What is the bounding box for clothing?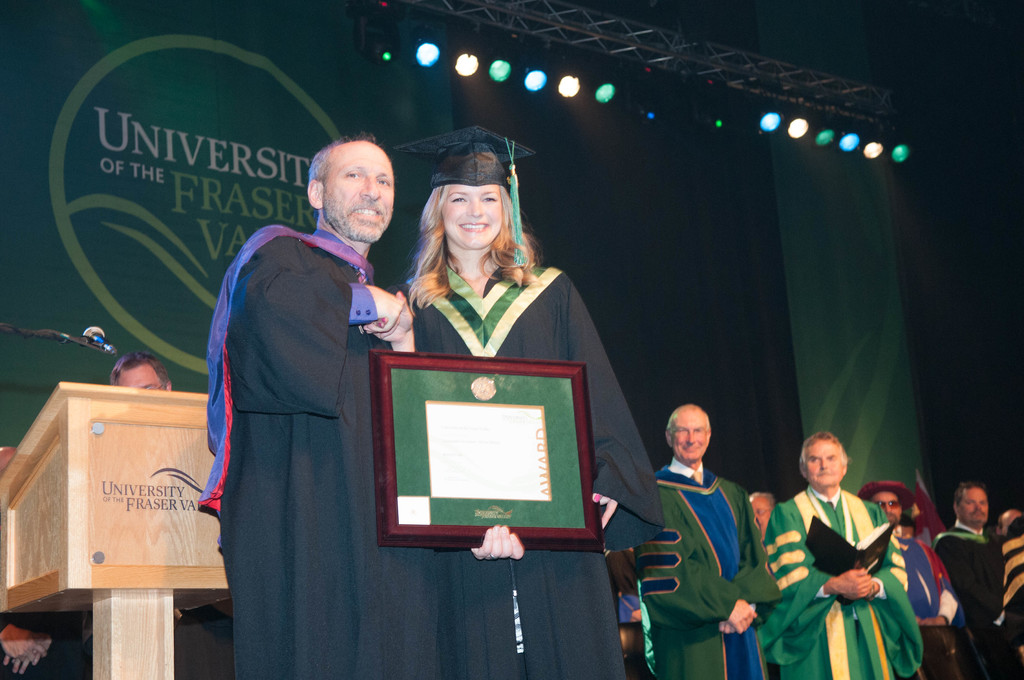
(993,513,1023,679).
